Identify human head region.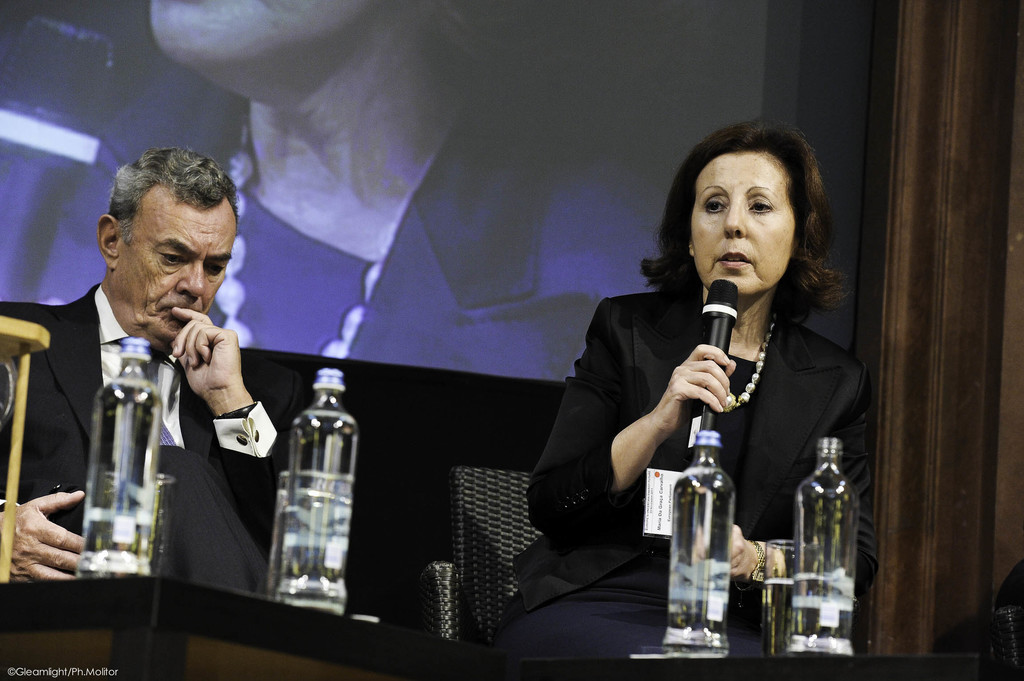
Region: x1=670, y1=128, x2=800, y2=294.
